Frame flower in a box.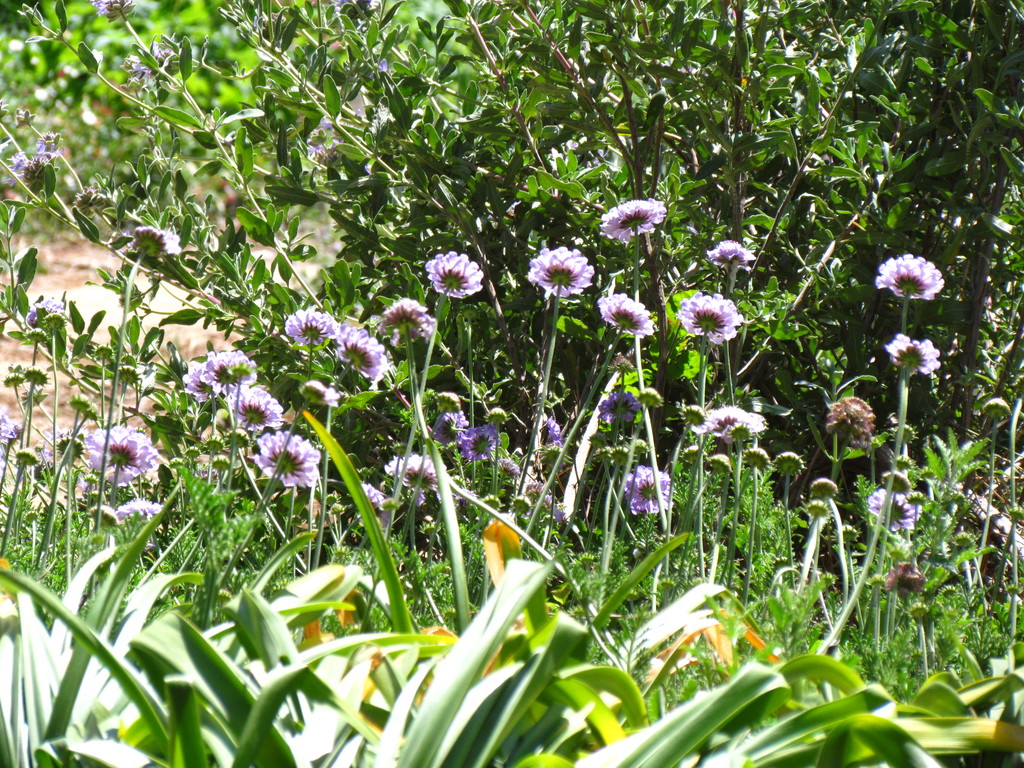
[5, 147, 38, 177].
